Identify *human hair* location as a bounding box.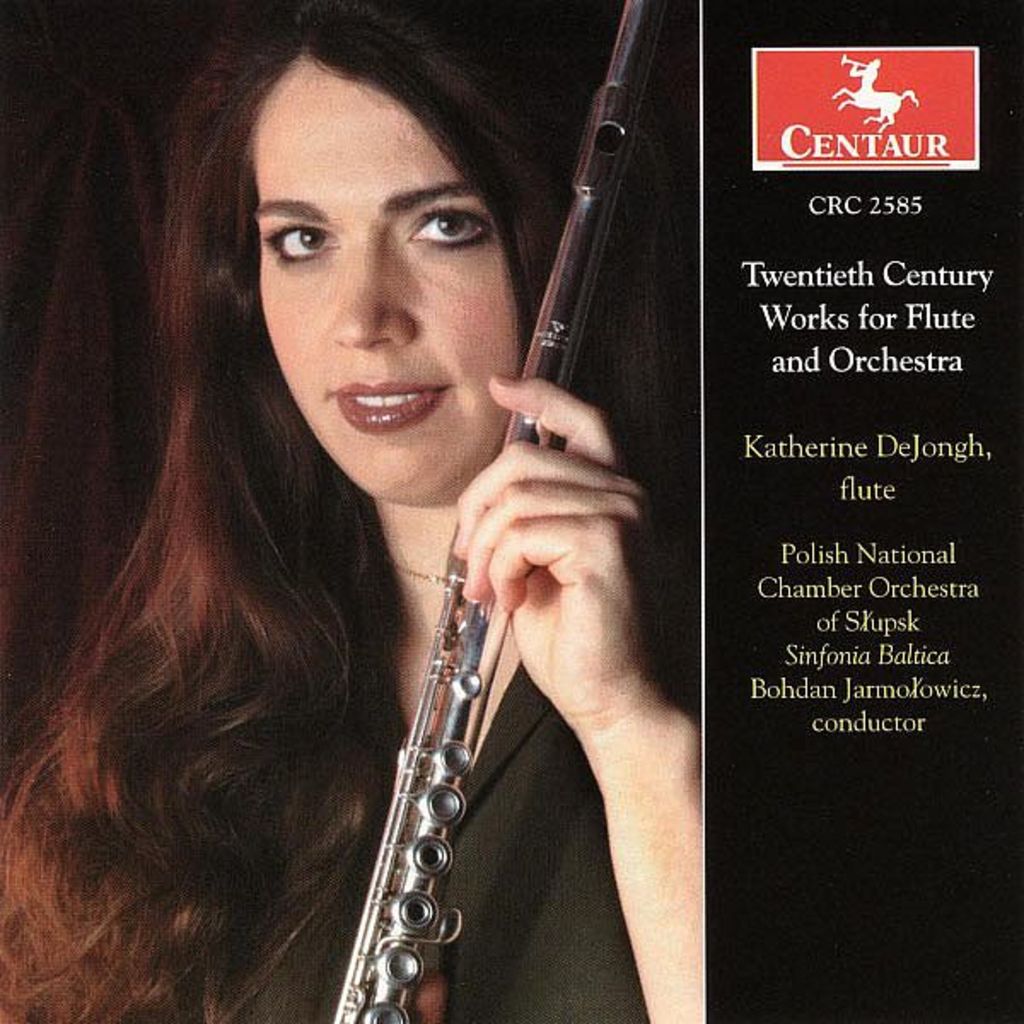
rect(32, 49, 698, 942).
